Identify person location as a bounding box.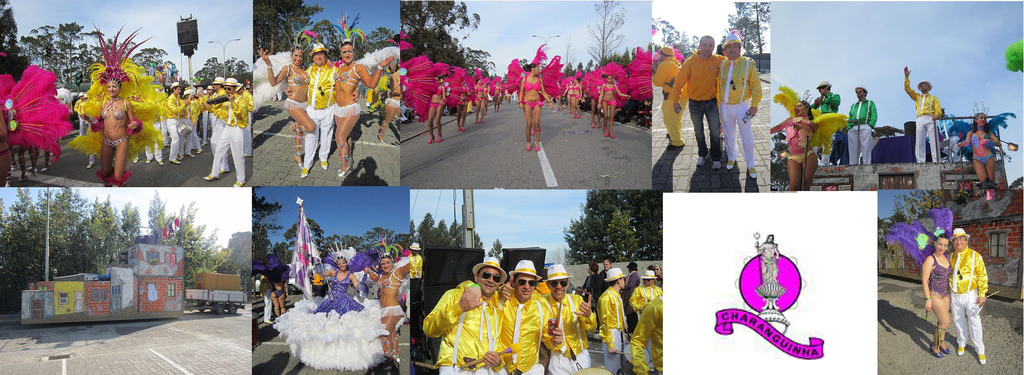
(512, 58, 552, 155).
